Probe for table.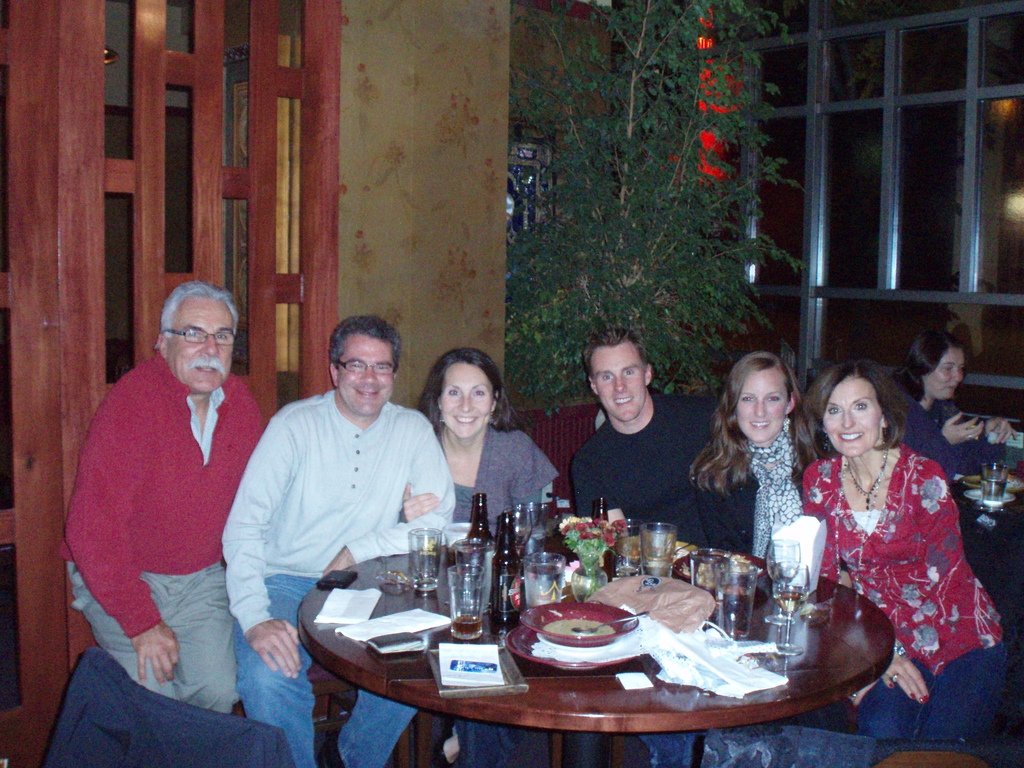
Probe result: pyautogui.locateOnScreen(960, 439, 1023, 589).
